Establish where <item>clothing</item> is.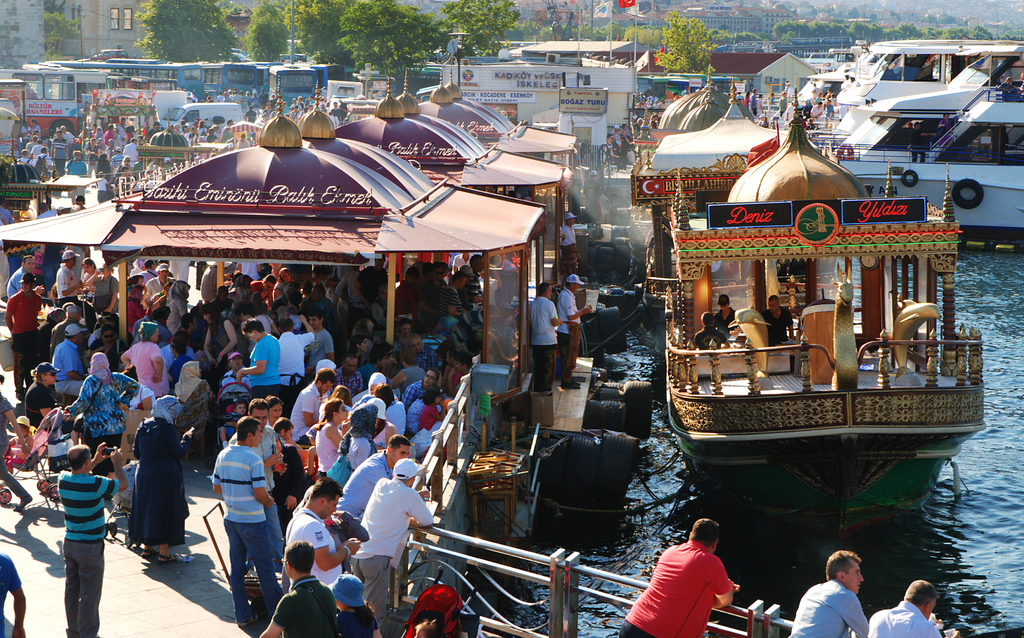
Established at region(114, 409, 177, 569).
